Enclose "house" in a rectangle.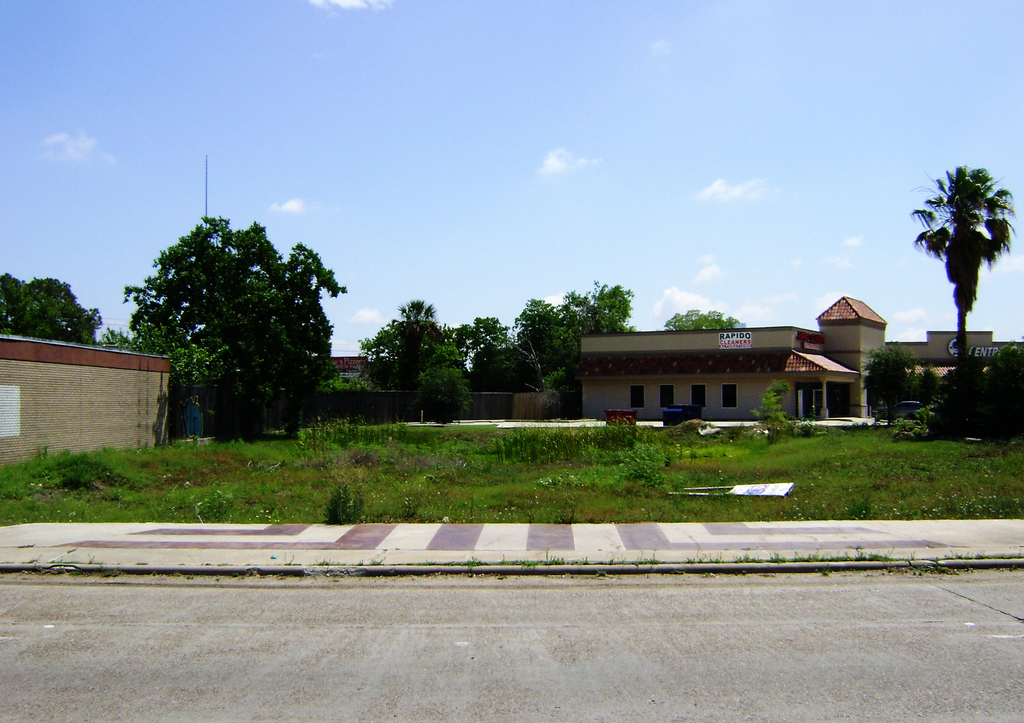
887, 315, 1023, 413.
